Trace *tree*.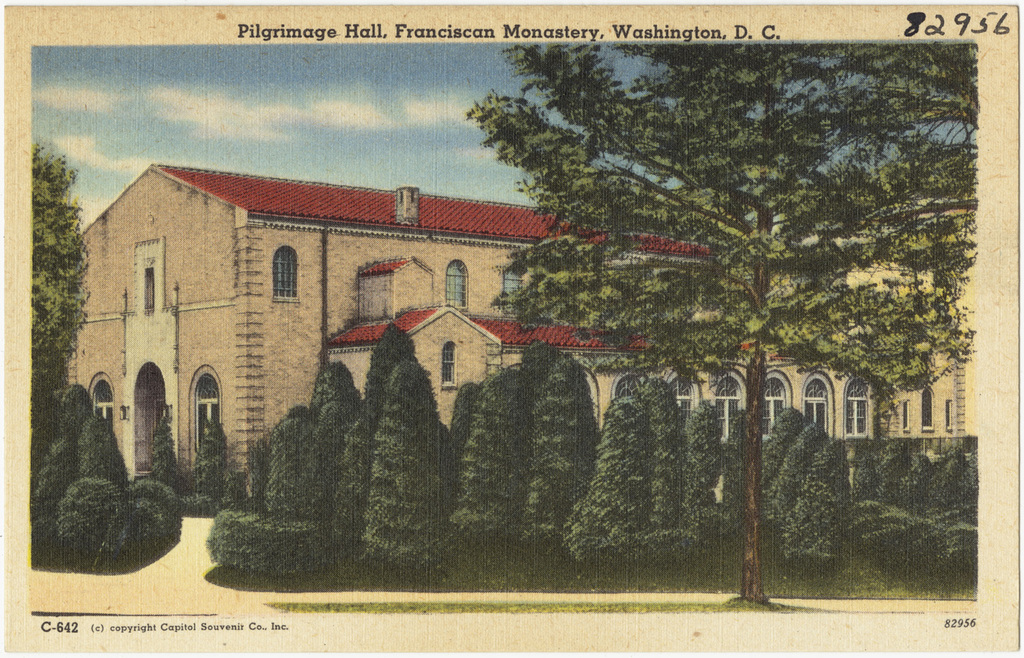
Traced to [left=189, top=417, right=227, bottom=504].
